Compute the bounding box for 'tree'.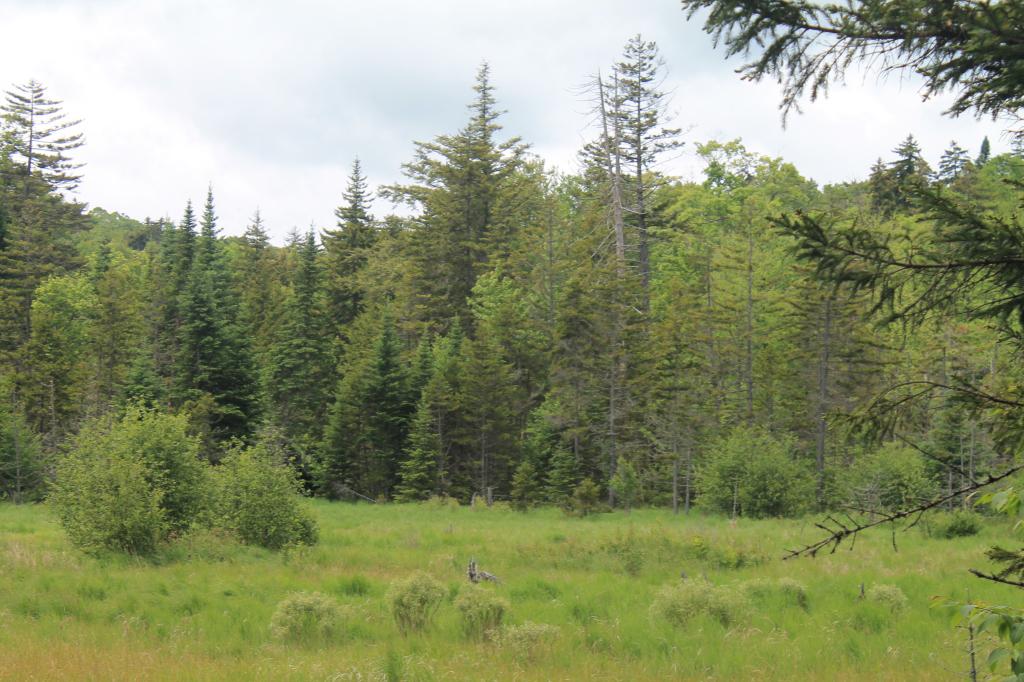
locate(546, 140, 623, 313).
